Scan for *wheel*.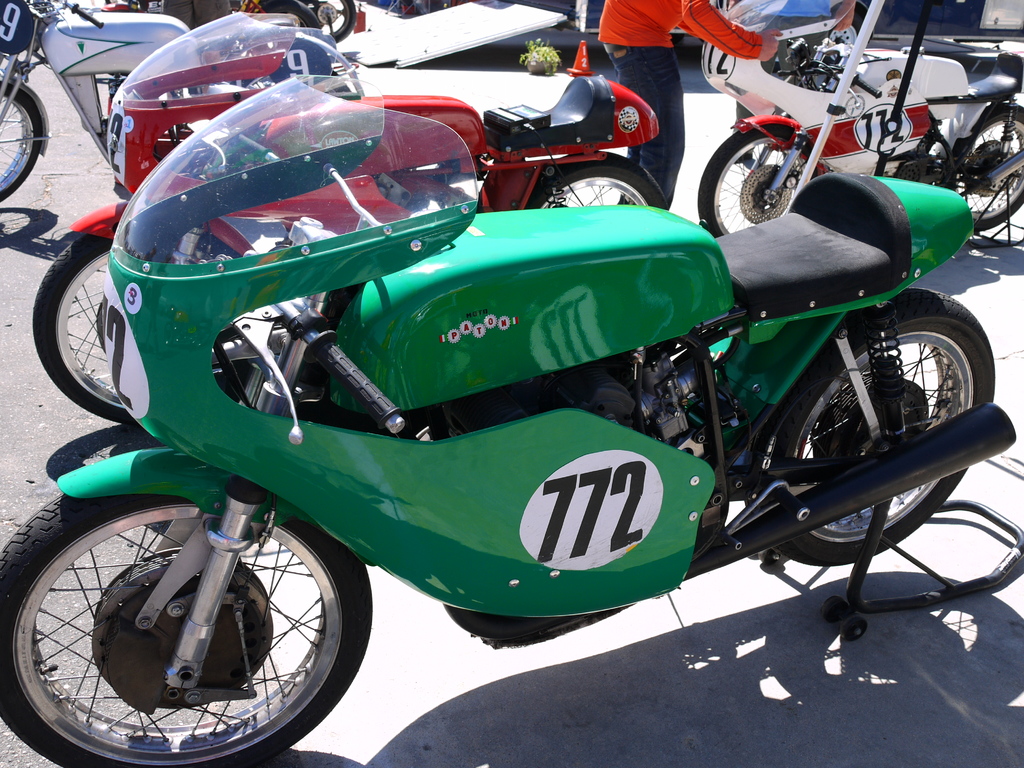
Scan result: {"x1": 256, "y1": 0, "x2": 324, "y2": 37}.
